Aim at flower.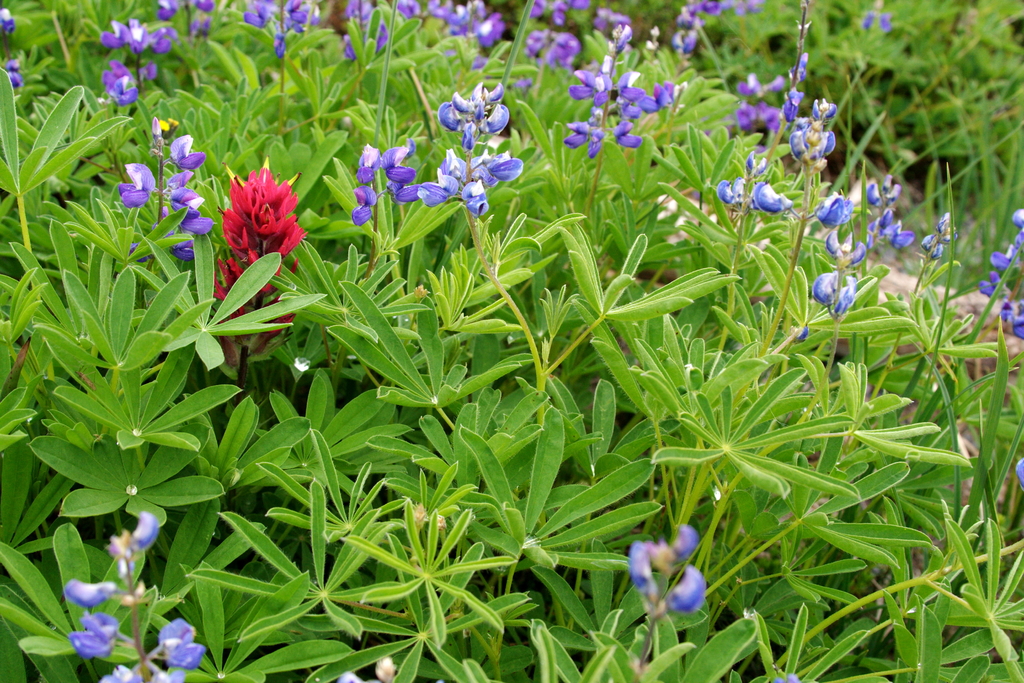
Aimed at <region>621, 520, 707, 626</region>.
